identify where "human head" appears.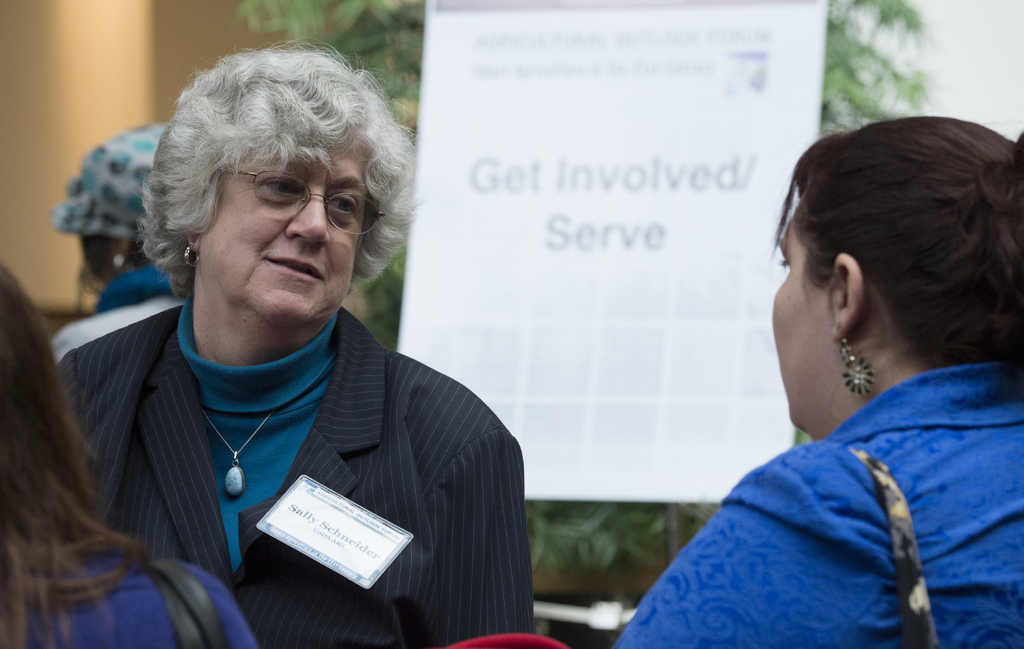
Appears at bbox=[0, 257, 70, 550].
